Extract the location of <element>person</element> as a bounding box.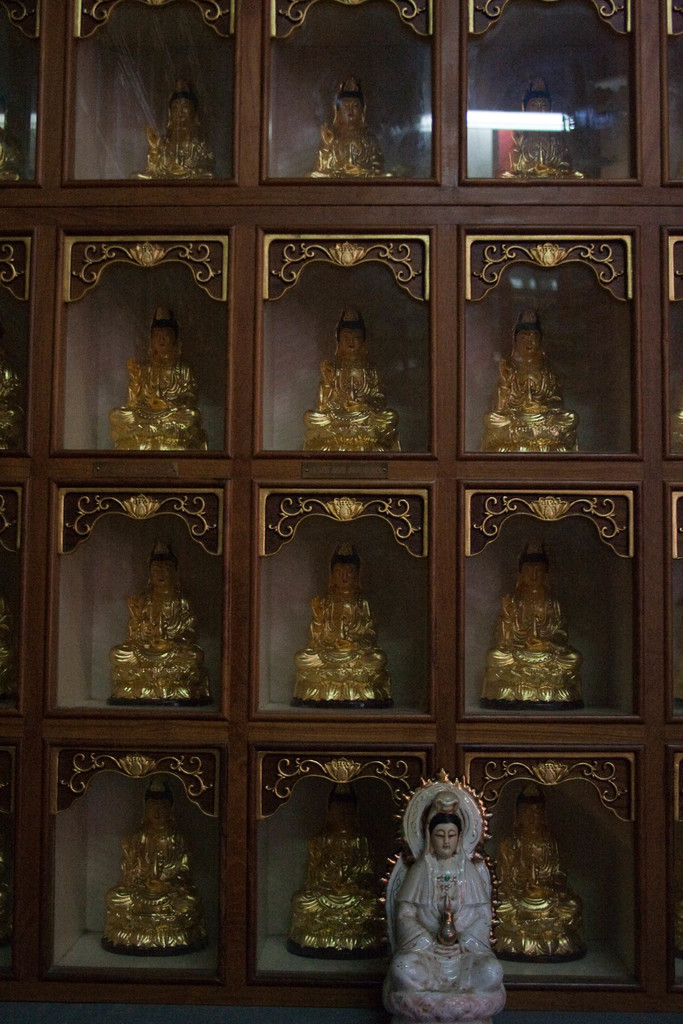
x1=309 y1=69 x2=406 y2=188.
